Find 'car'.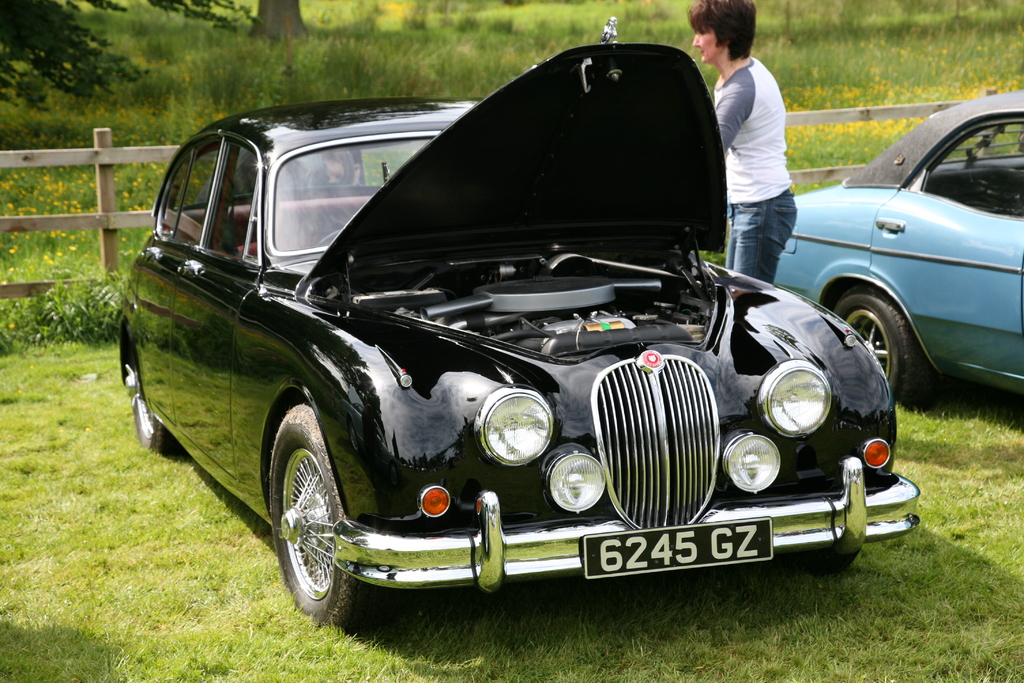
{"x1": 122, "y1": 19, "x2": 920, "y2": 630}.
